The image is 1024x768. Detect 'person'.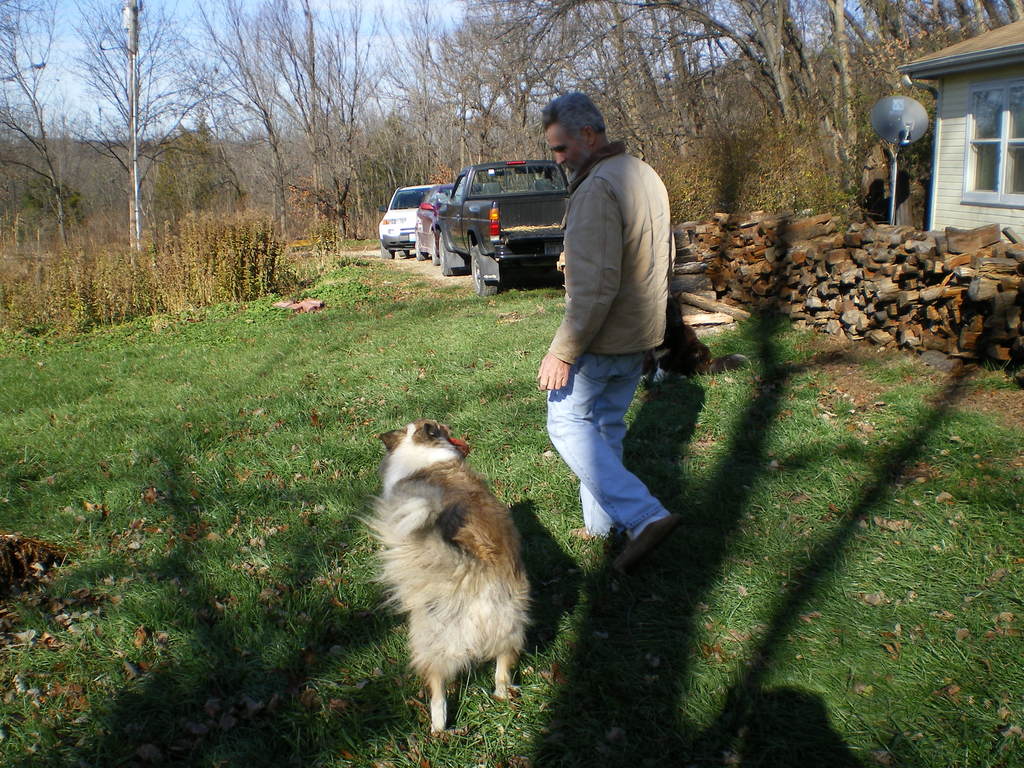
Detection: (535, 89, 678, 576).
